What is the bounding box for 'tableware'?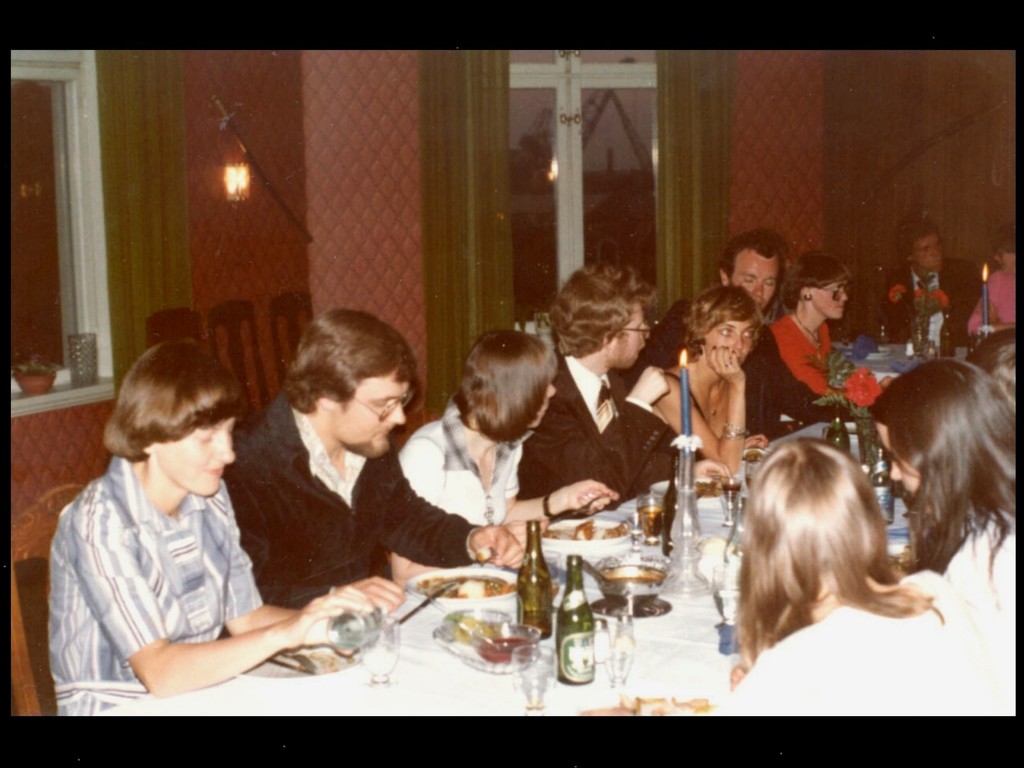
(x1=595, y1=558, x2=668, y2=611).
